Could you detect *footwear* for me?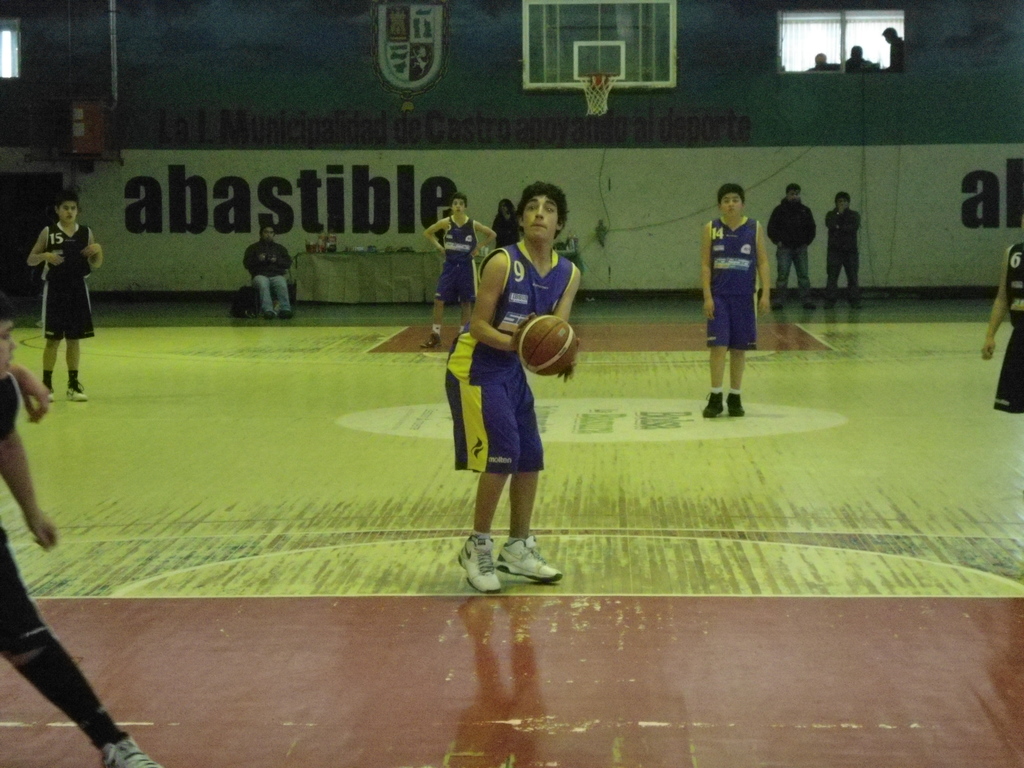
Detection result: x1=424 y1=323 x2=435 y2=347.
